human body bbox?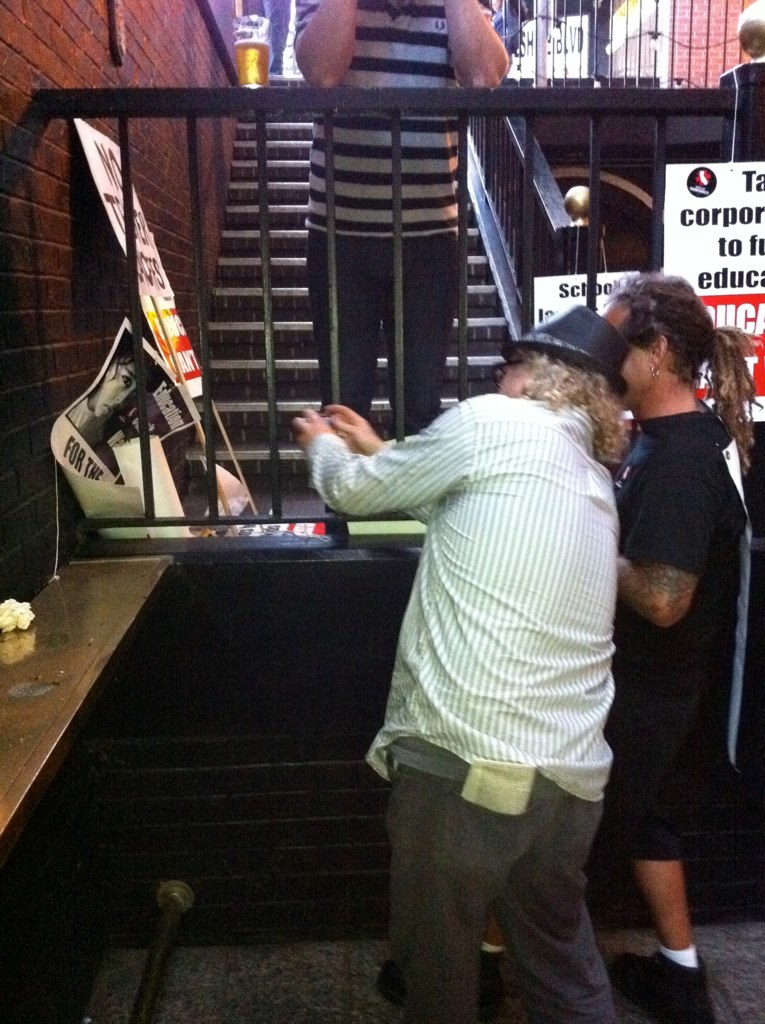
pyautogui.locateOnScreen(585, 272, 758, 1012)
